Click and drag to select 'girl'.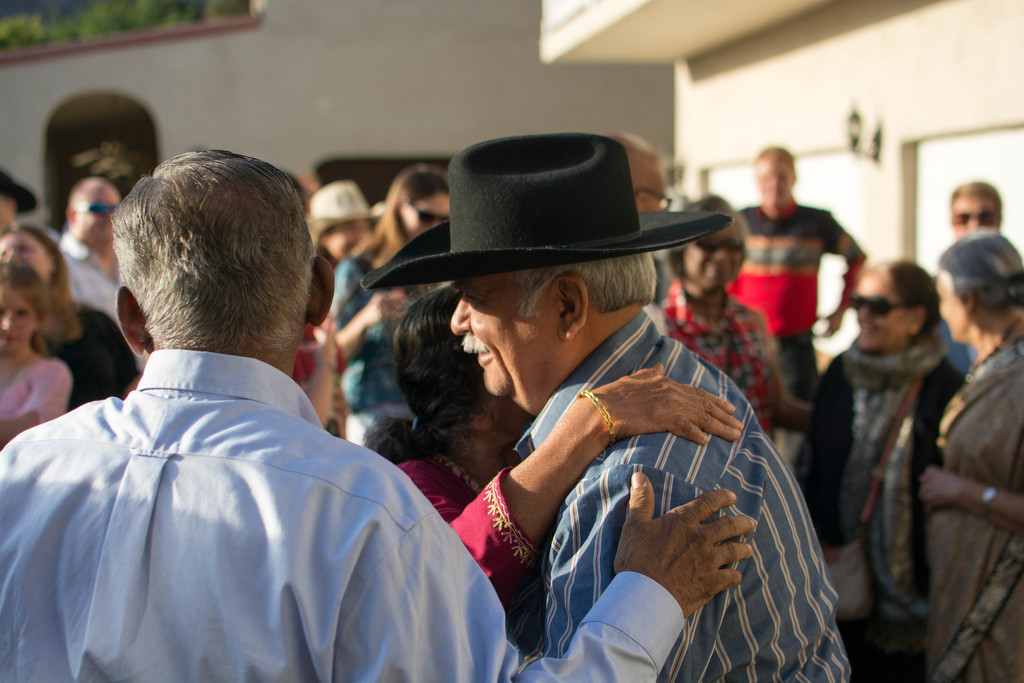
Selection: bbox=(0, 259, 75, 447).
